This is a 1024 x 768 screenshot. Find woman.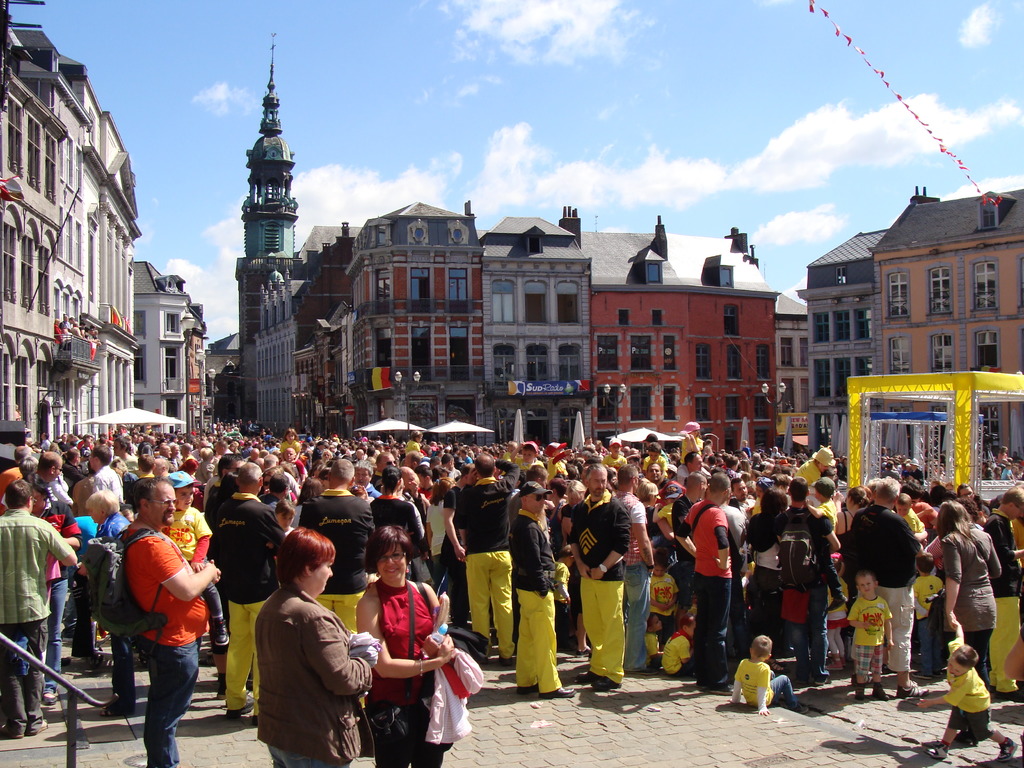
Bounding box: {"x1": 836, "y1": 485, "x2": 871, "y2": 660}.
